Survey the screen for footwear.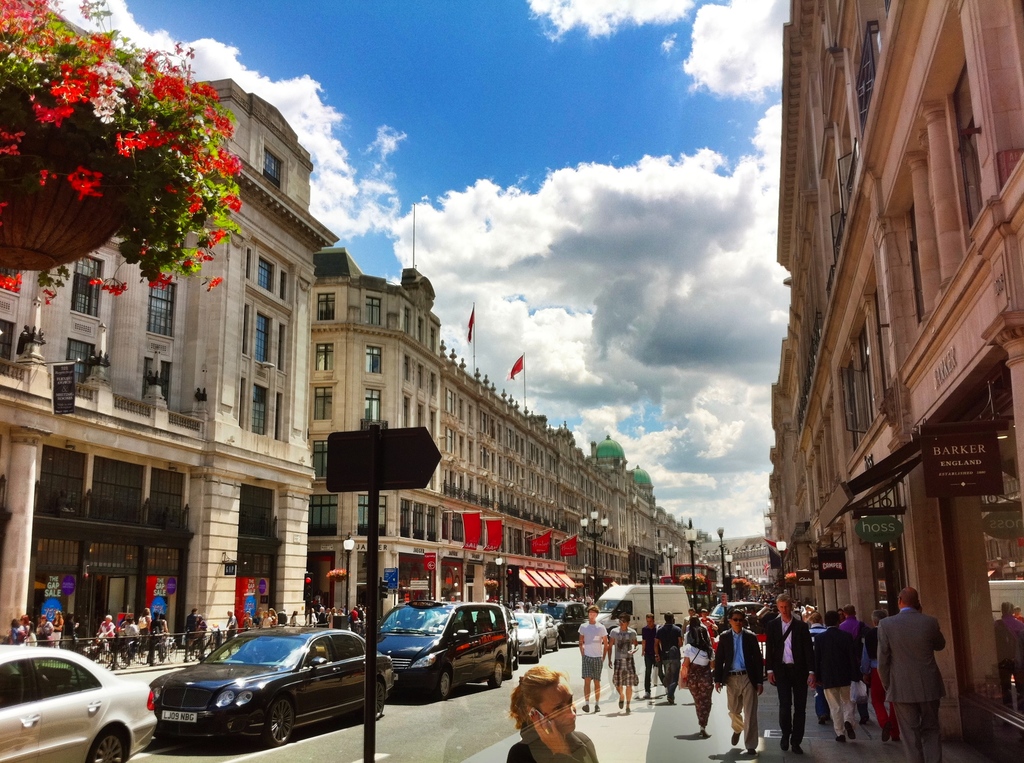
Survey found: {"left": 794, "top": 744, "right": 804, "bottom": 755}.
